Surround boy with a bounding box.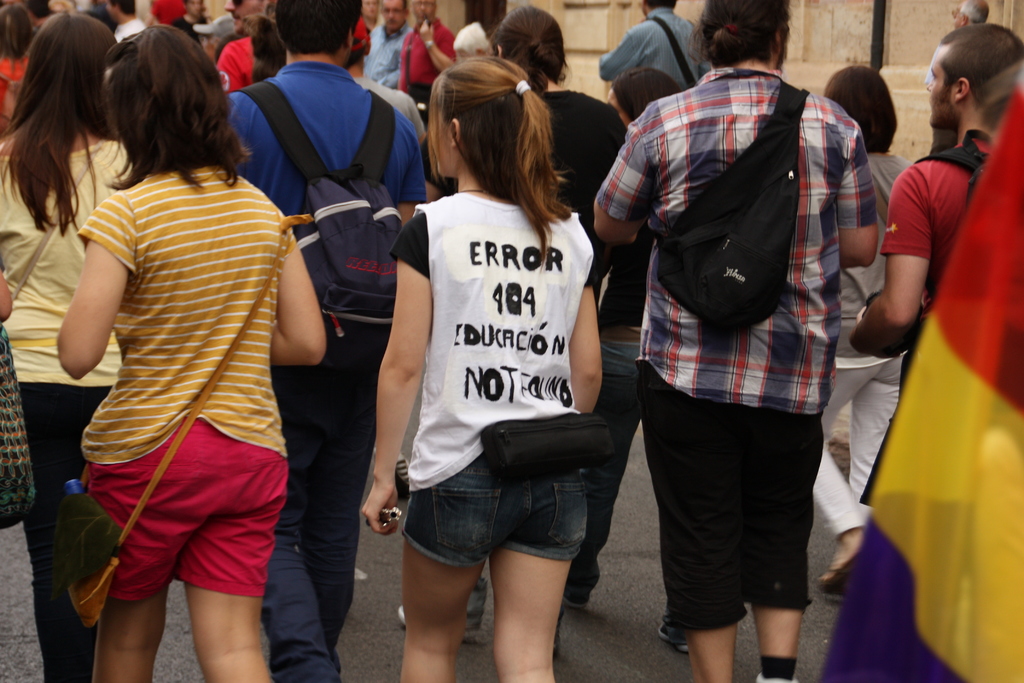
{"x1": 105, "y1": 0, "x2": 144, "y2": 44}.
